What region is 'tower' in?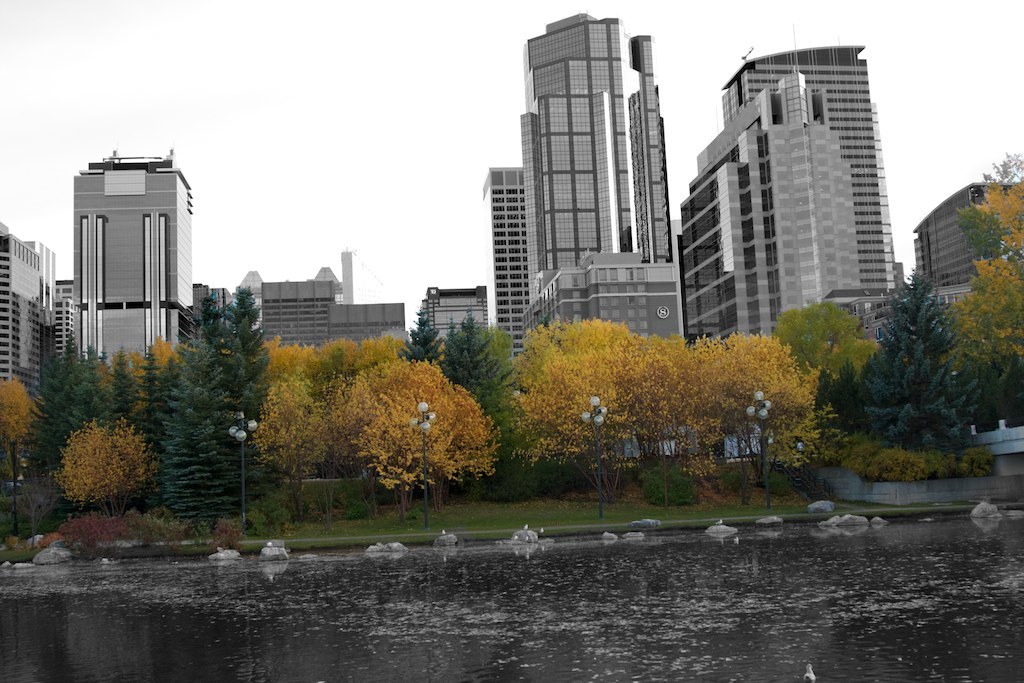
bbox(53, 267, 81, 365).
